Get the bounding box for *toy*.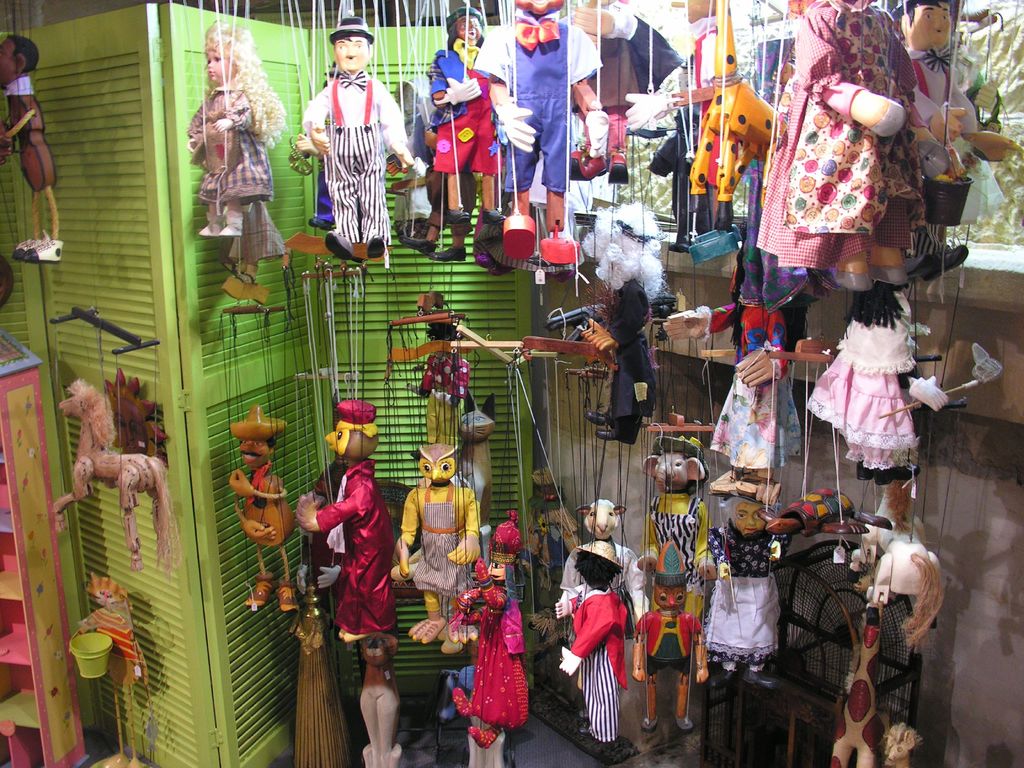
left=469, top=0, right=612, bottom=268.
